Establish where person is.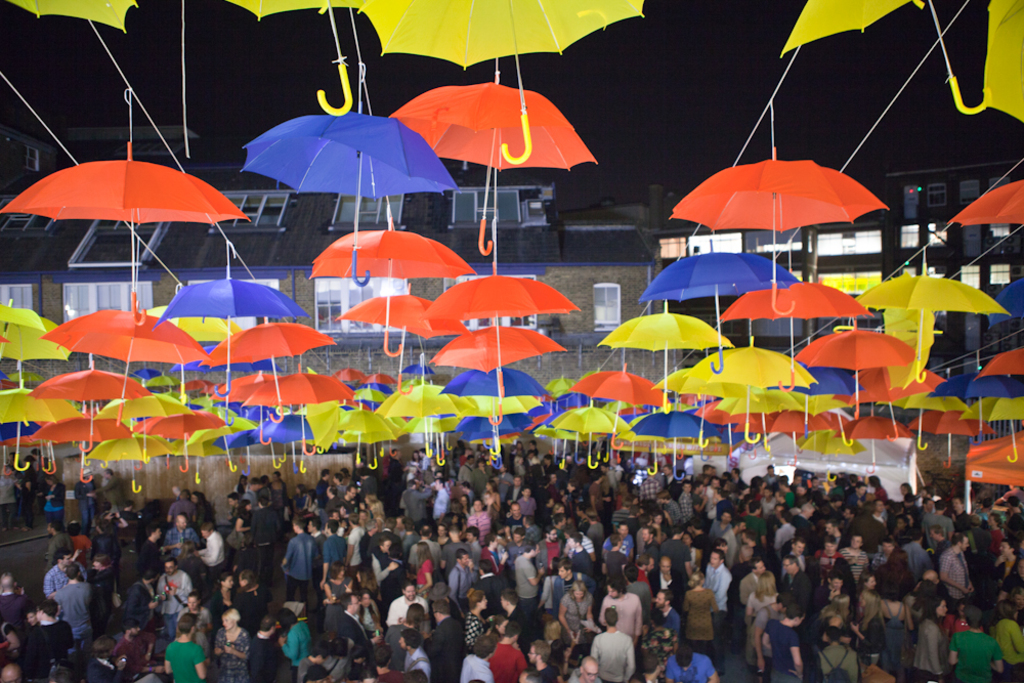
Established at [x1=1009, y1=497, x2=1023, y2=538].
